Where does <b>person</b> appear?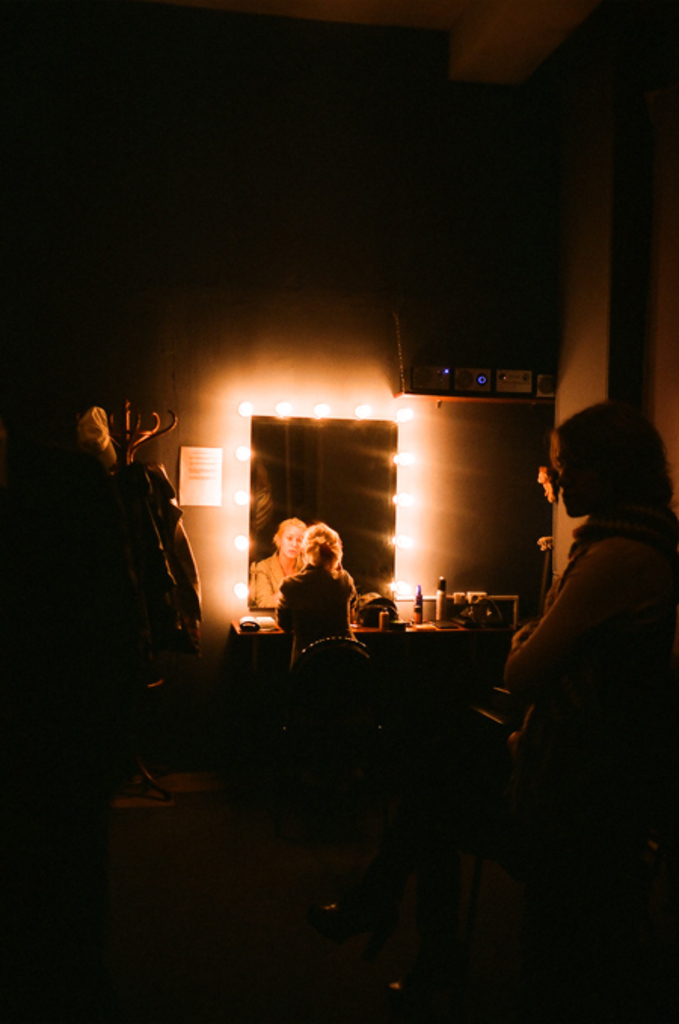
Appears at bbox(253, 501, 302, 614).
